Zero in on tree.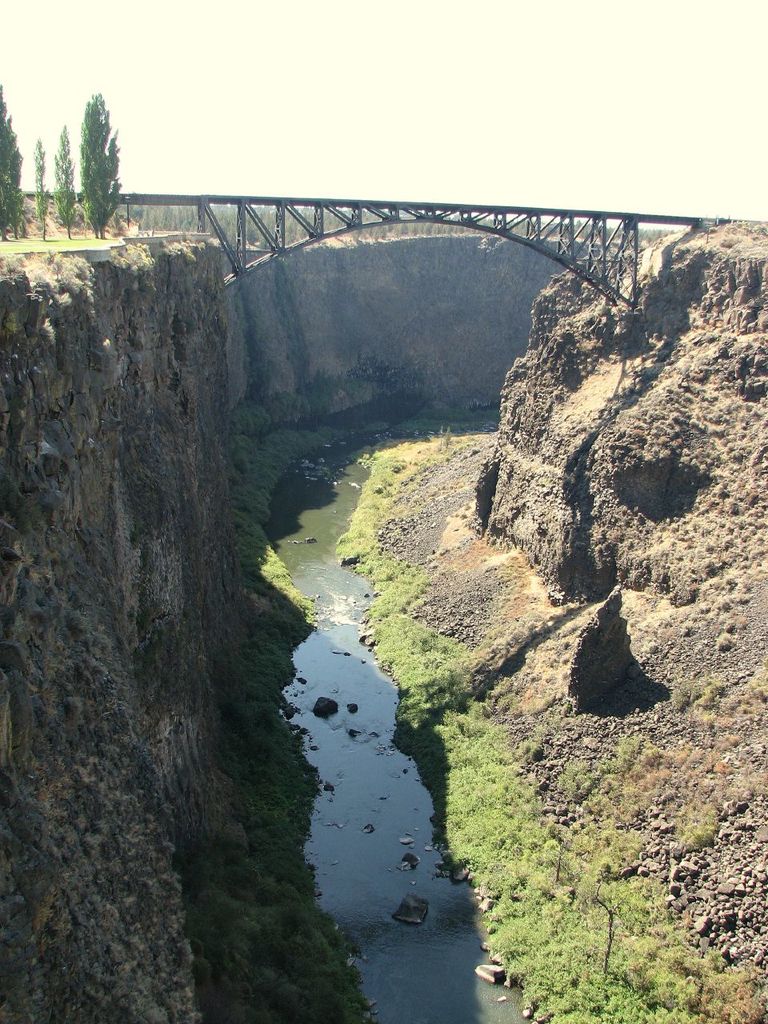
Zeroed in: bbox=(79, 88, 120, 236).
